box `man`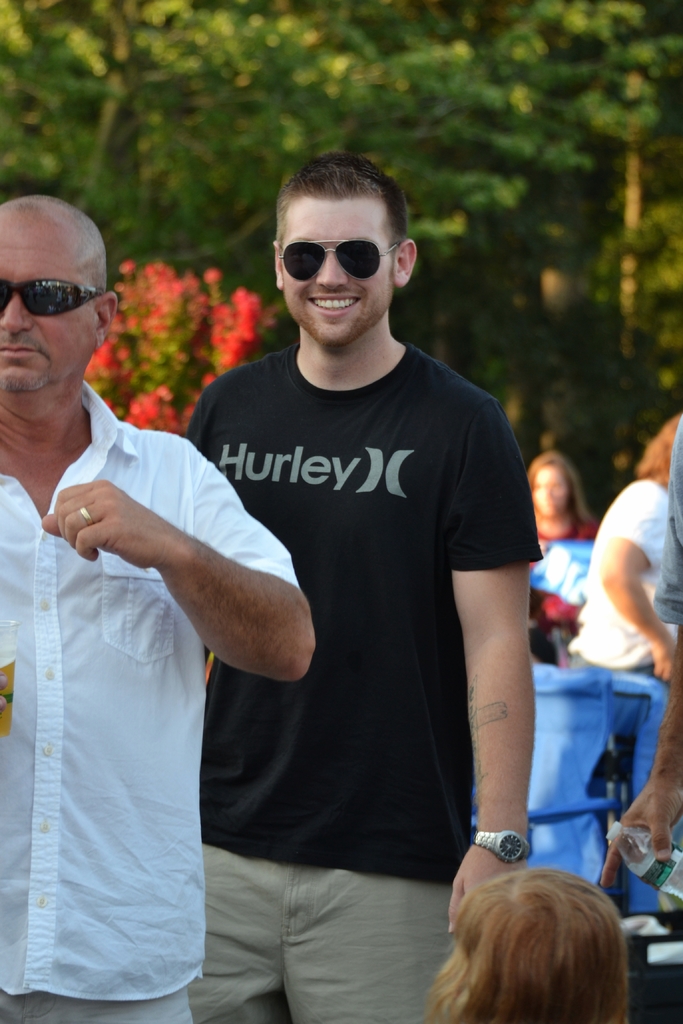
{"left": 183, "top": 151, "right": 547, "bottom": 1023}
